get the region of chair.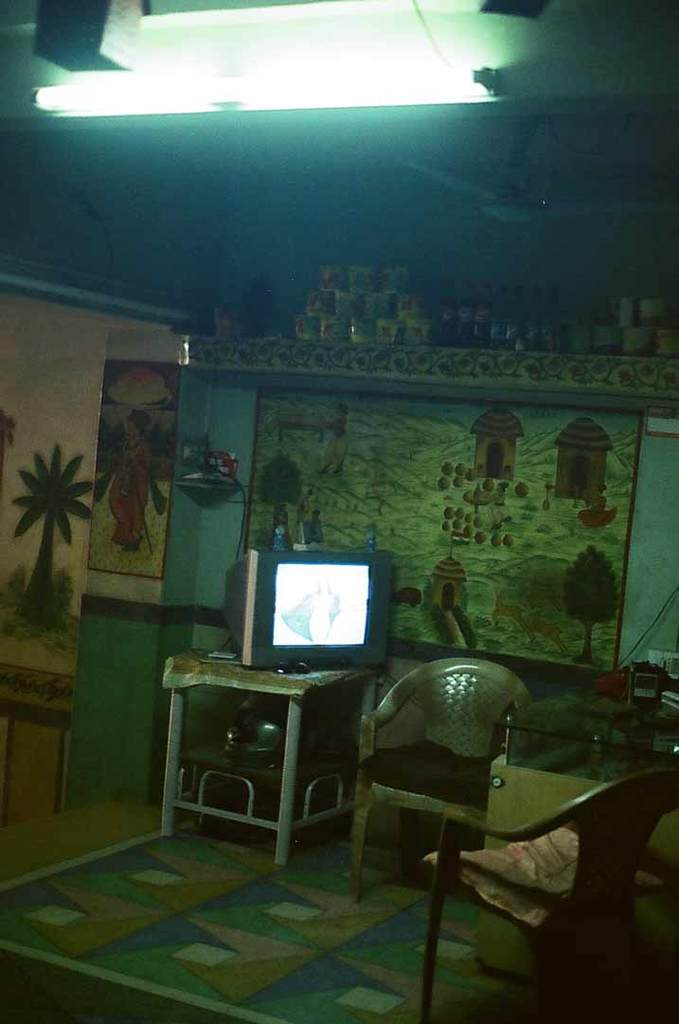
crop(351, 660, 530, 903).
